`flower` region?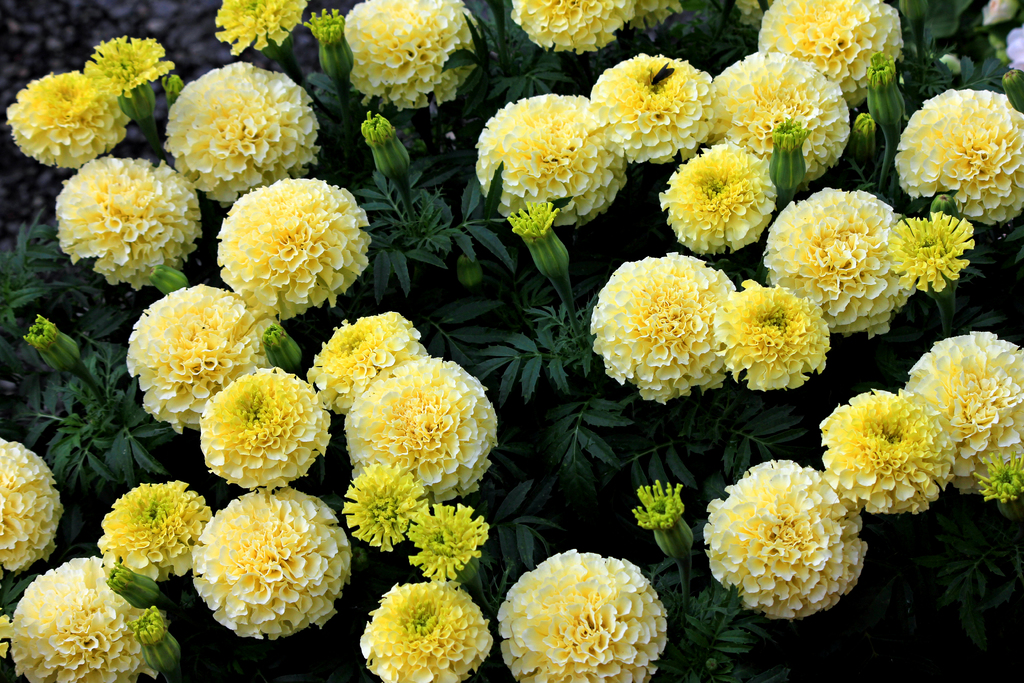
bbox=[728, 279, 827, 390]
